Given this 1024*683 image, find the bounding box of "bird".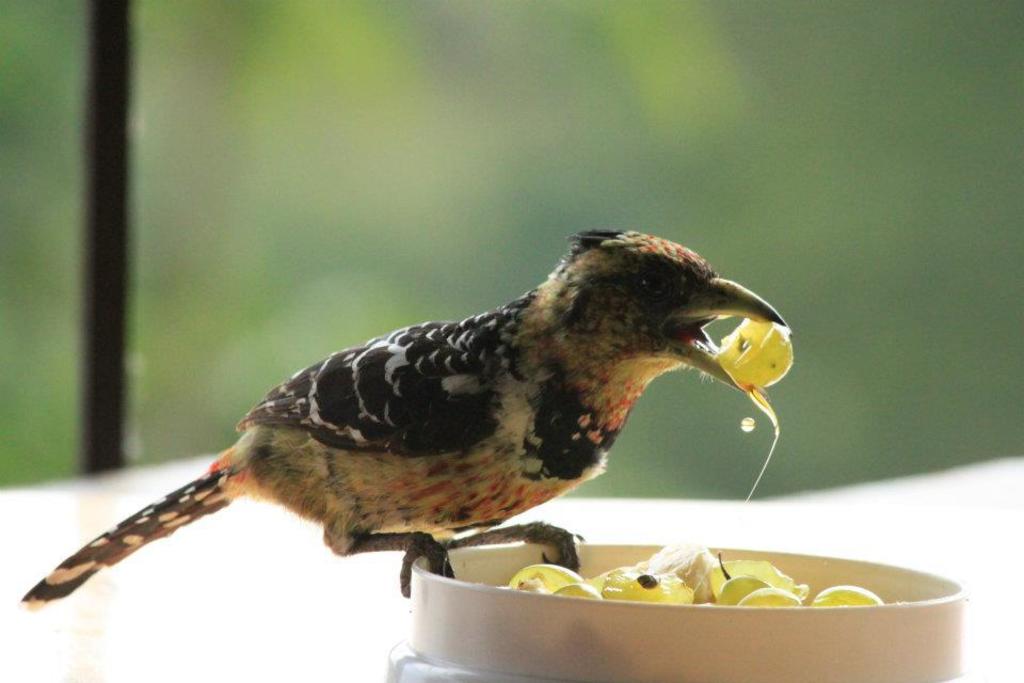
<region>13, 221, 795, 616</region>.
